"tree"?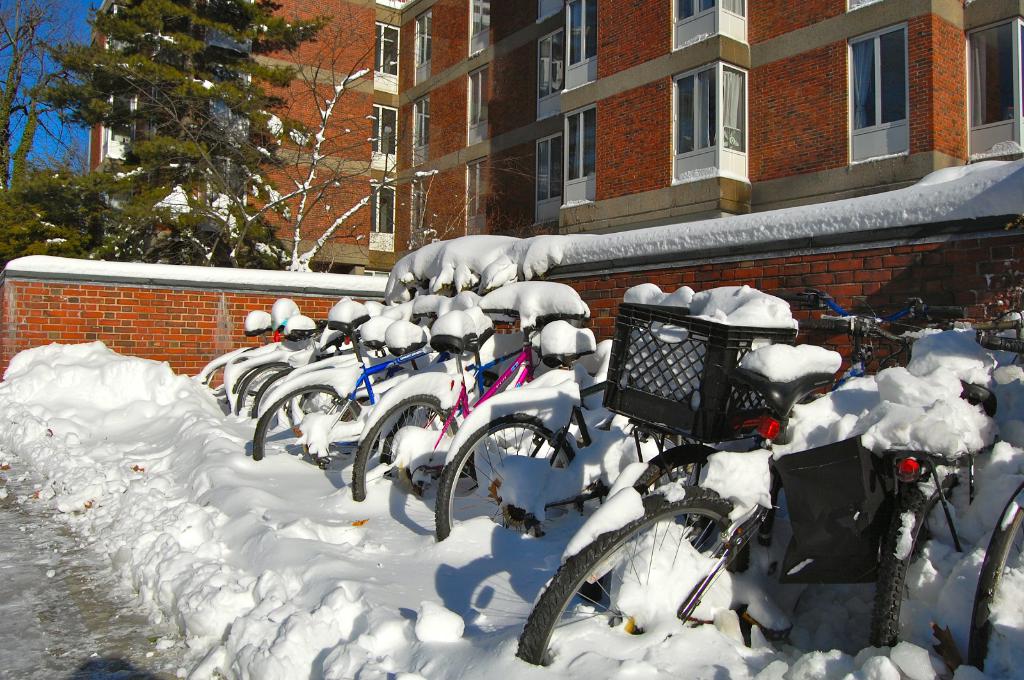
l=16, t=20, r=397, b=264
